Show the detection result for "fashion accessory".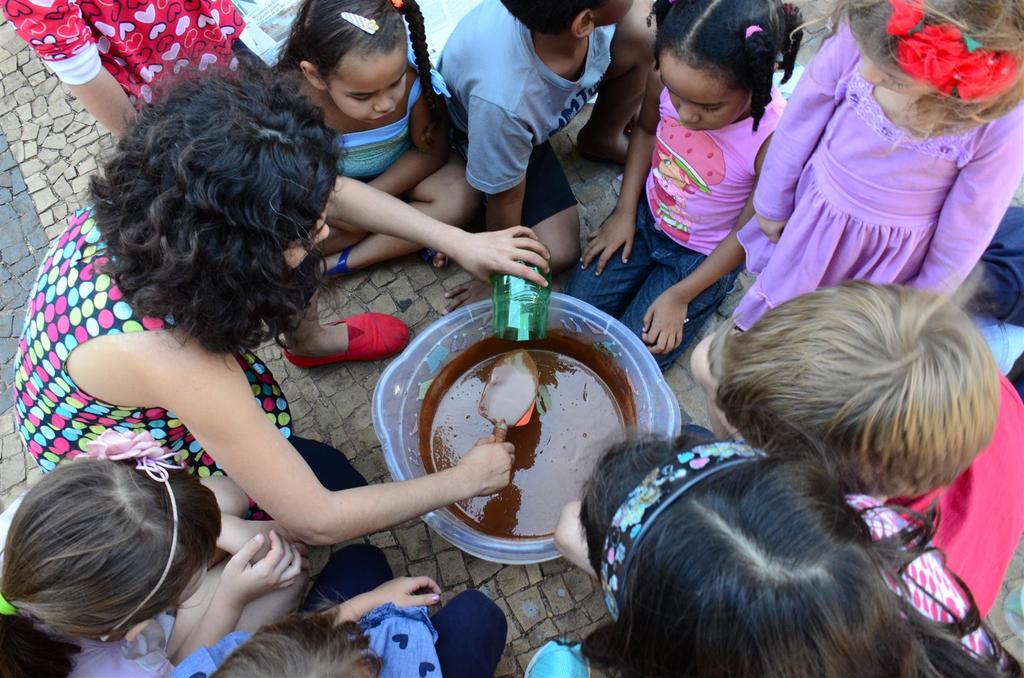
locate(322, 246, 349, 278).
